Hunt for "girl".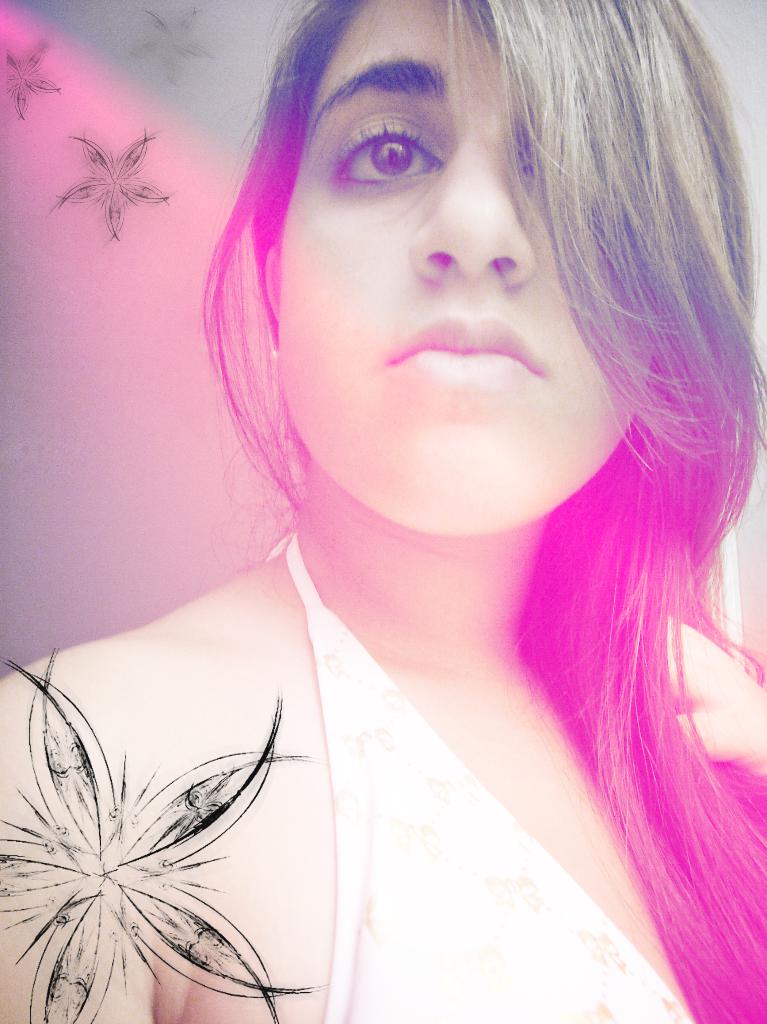
Hunted down at (0,0,766,1023).
